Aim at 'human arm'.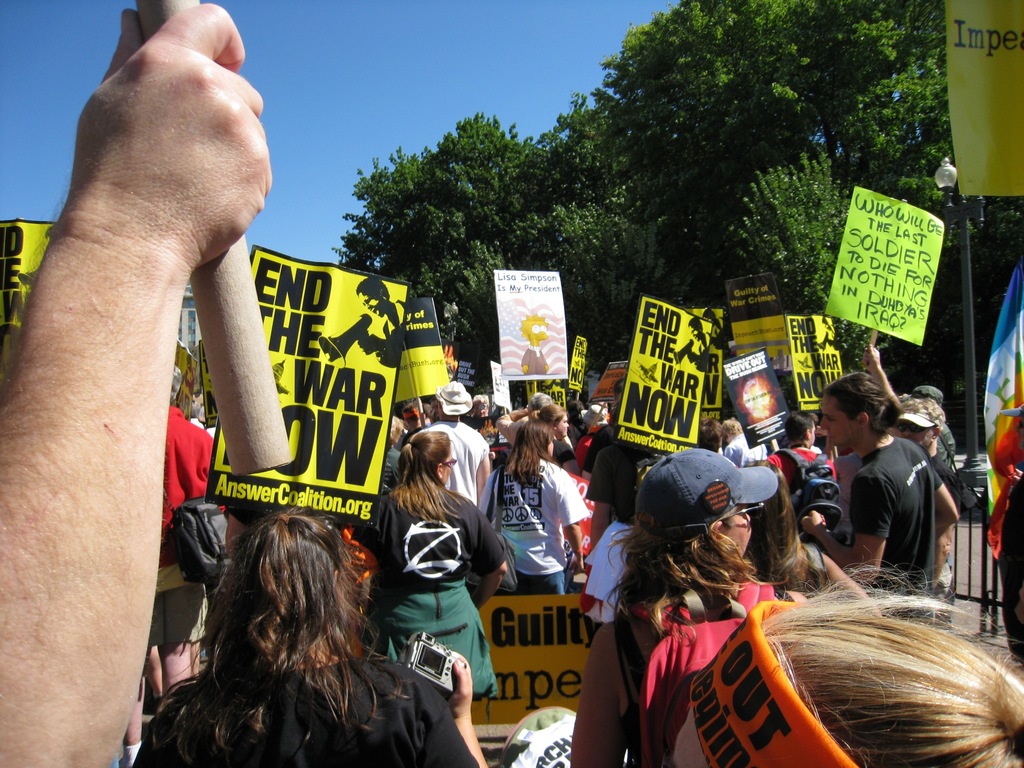
Aimed at <box>801,468,895,580</box>.
